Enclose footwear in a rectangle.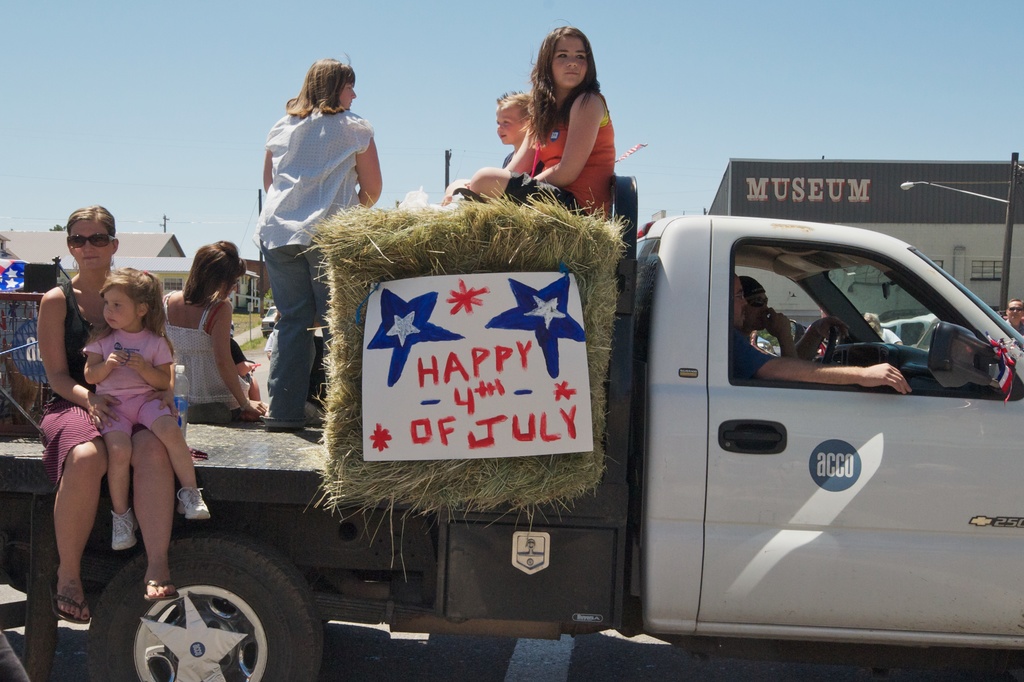
{"x1": 261, "y1": 422, "x2": 292, "y2": 435}.
